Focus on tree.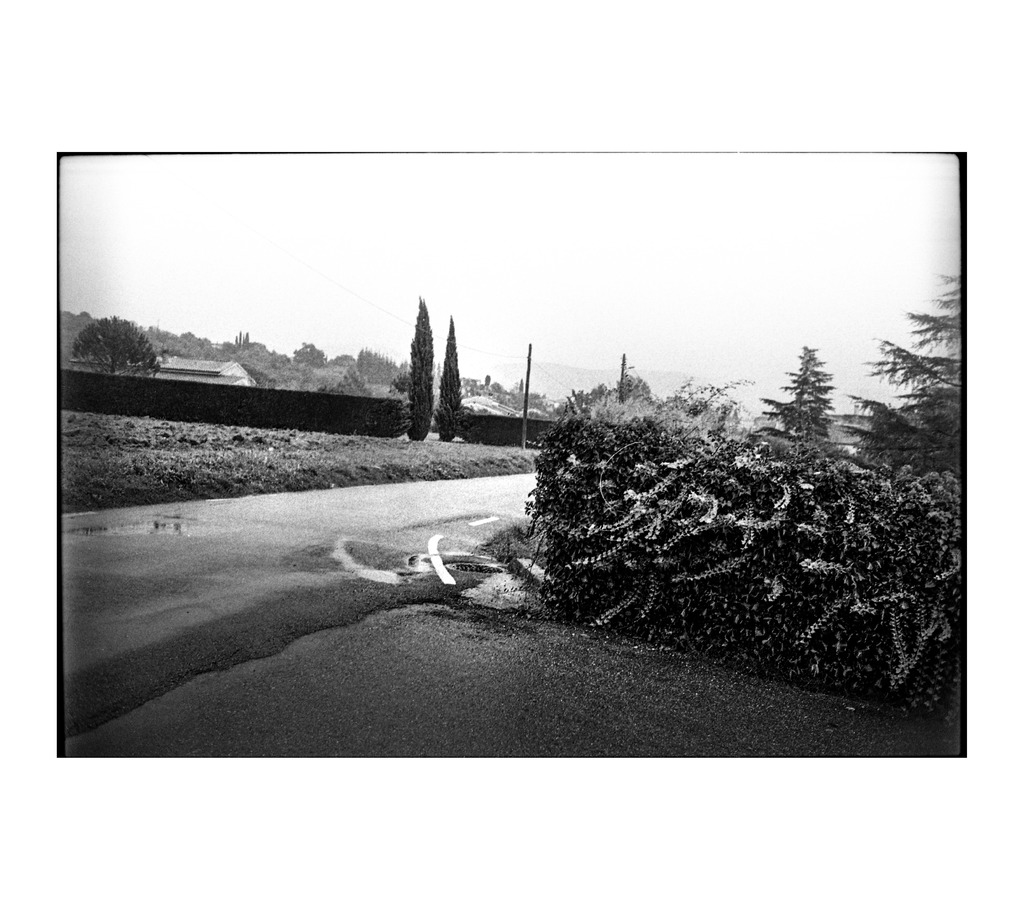
Focused at <region>761, 337, 828, 440</region>.
